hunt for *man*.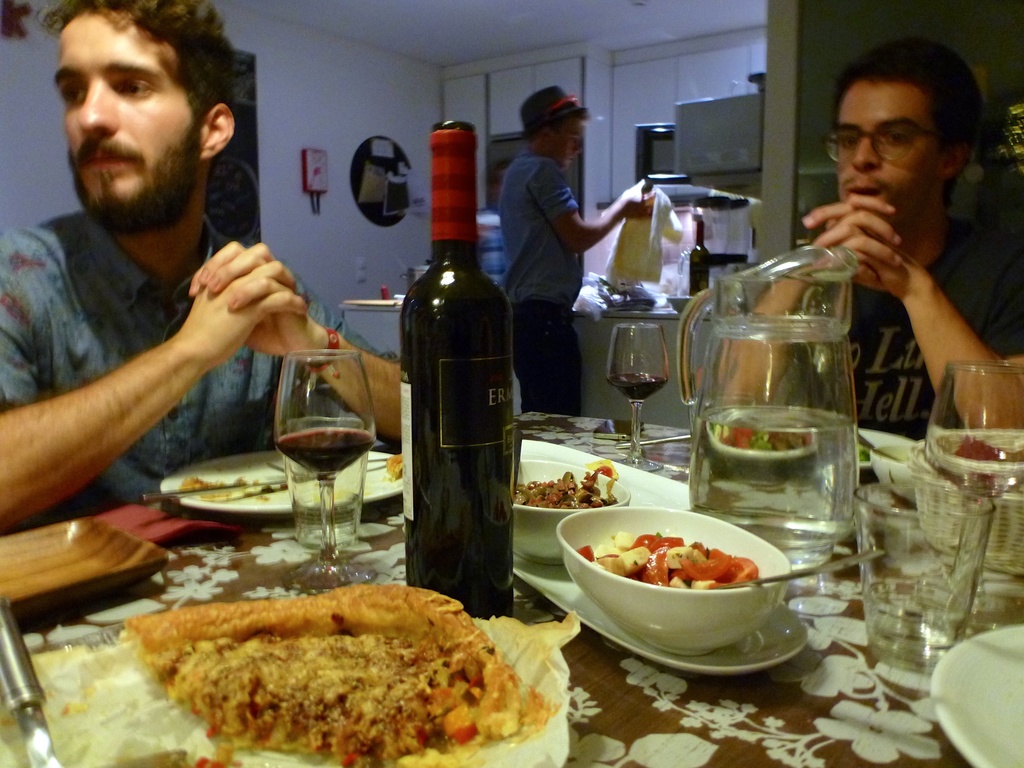
Hunted down at (x1=0, y1=9, x2=332, y2=595).
